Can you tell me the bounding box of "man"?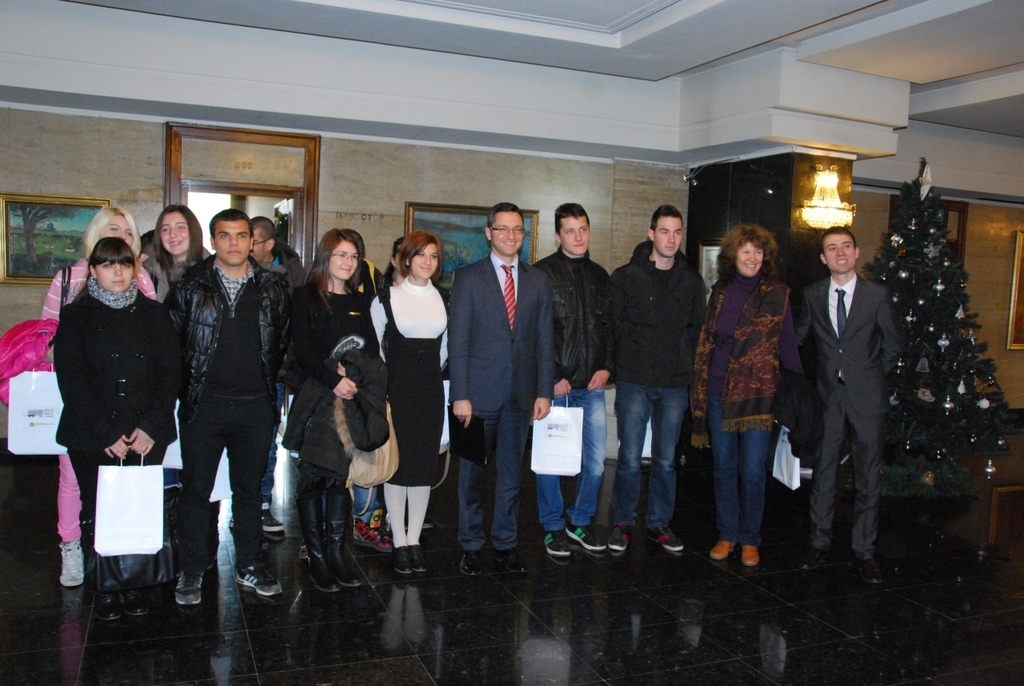
crop(616, 196, 707, 552).
